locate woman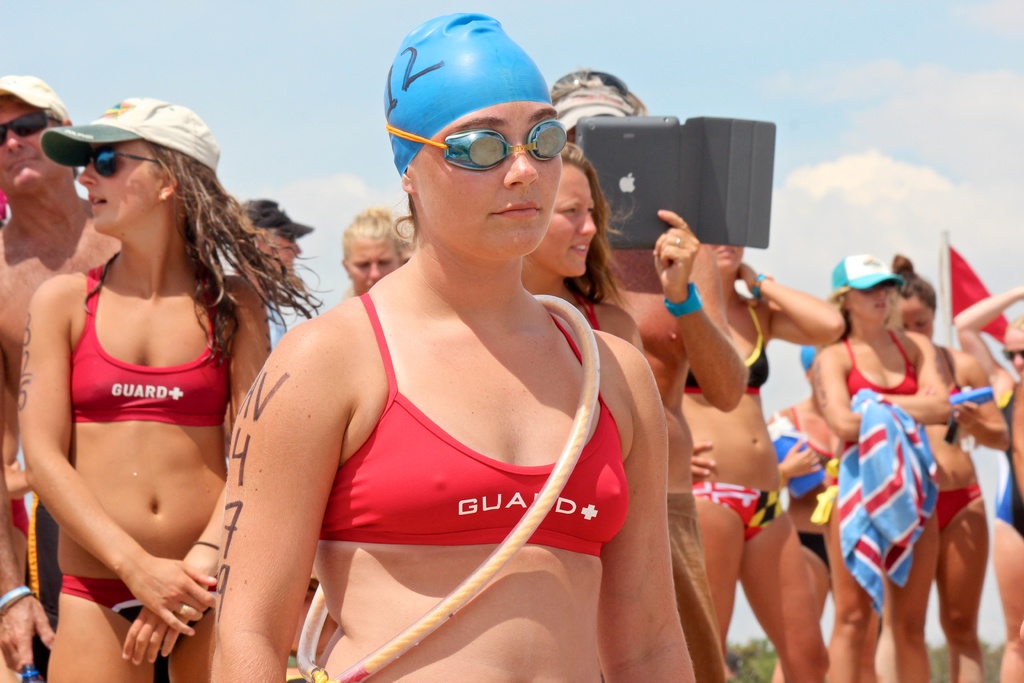
bbox(518, 139, 723, 682)
